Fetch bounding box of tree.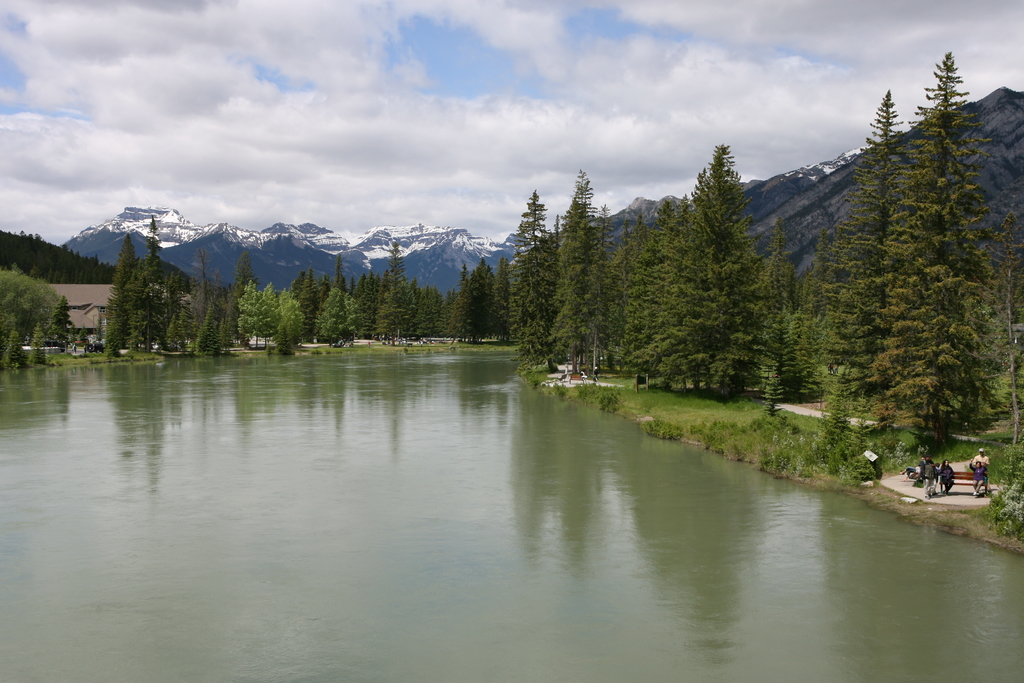
Bbox: crop(671, 124, 794, 402).
